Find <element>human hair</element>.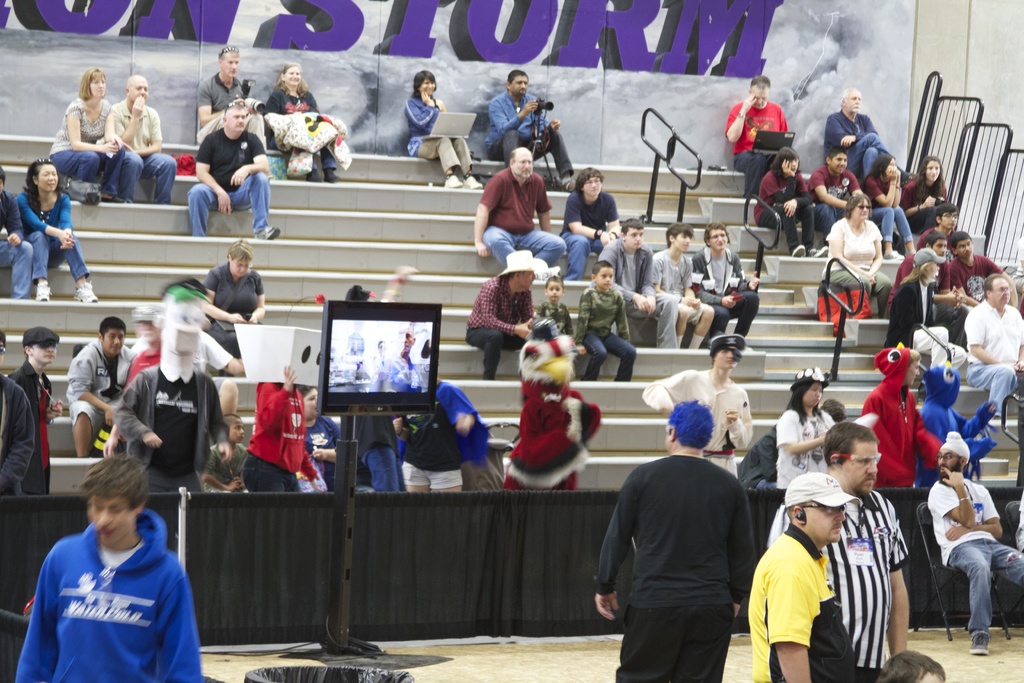
Rect(705, 222, 728, 241).
